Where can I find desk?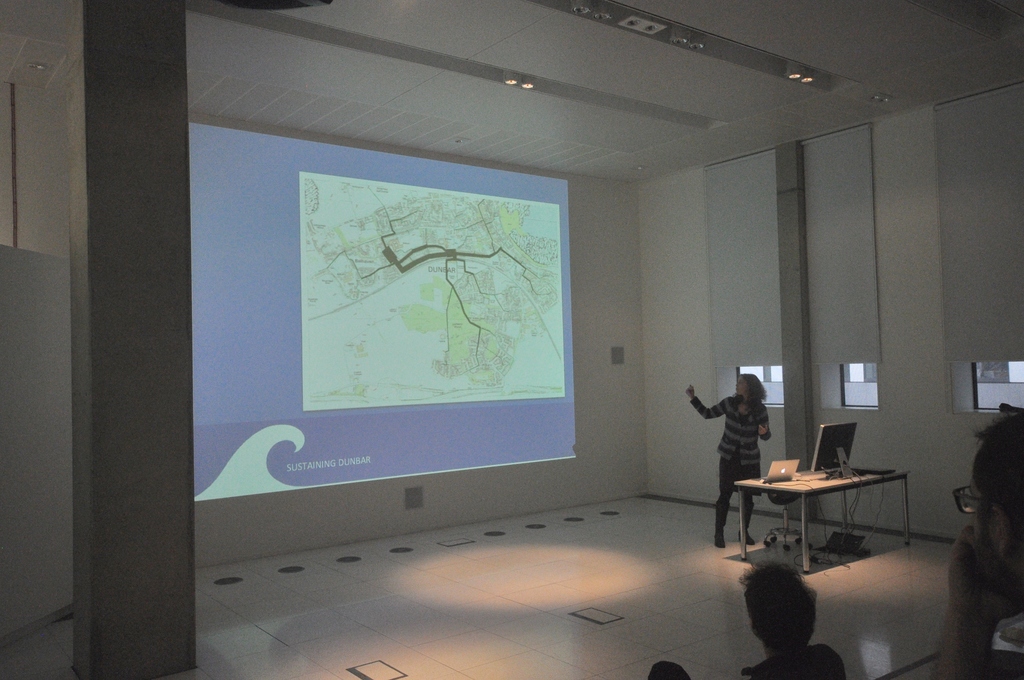
You can find it at (x1=735, y1=470, x2=902, y2=571).
